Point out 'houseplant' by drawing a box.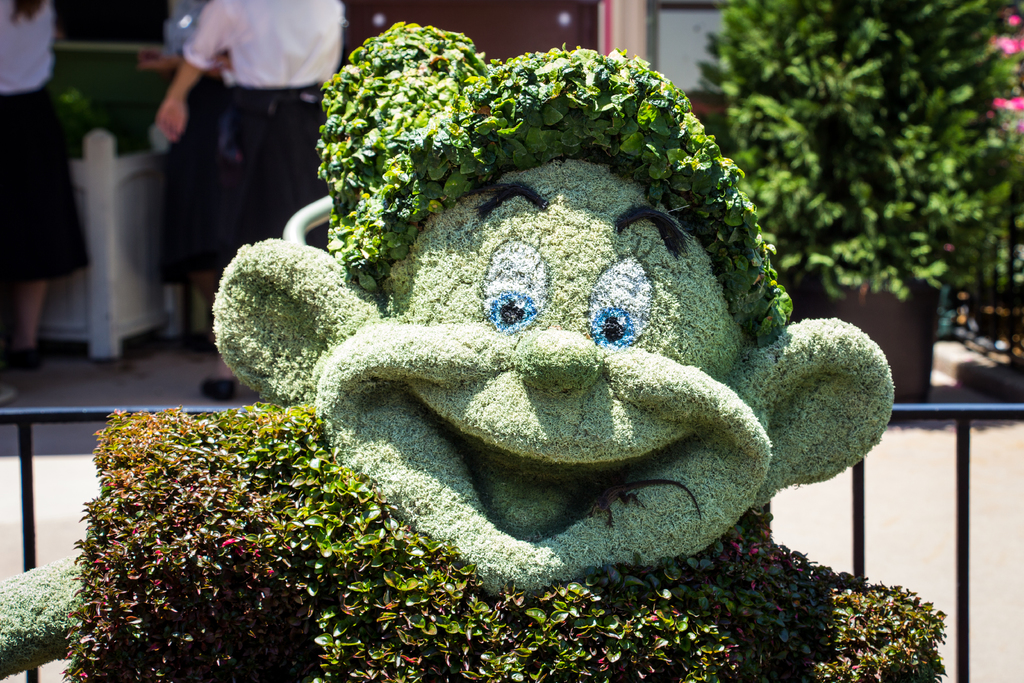
38:46:169:152.
